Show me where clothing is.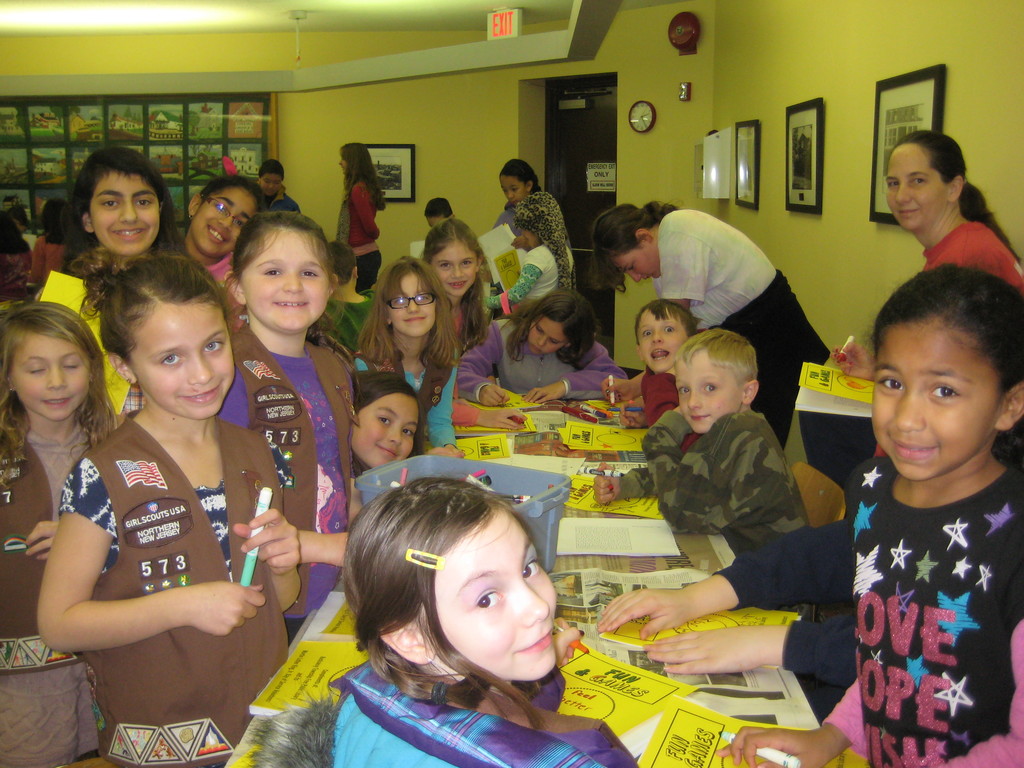
clothing is at (left=326, top=268, right=373, bottom=346).
